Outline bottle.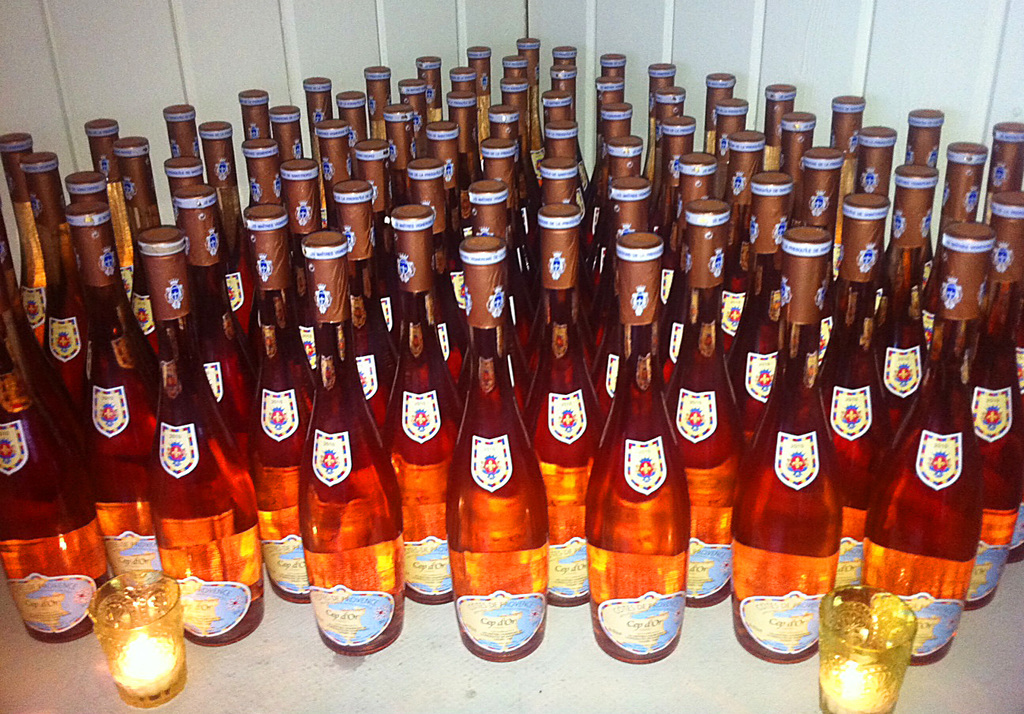
Outline: <box>338,87,381,143</box>.
